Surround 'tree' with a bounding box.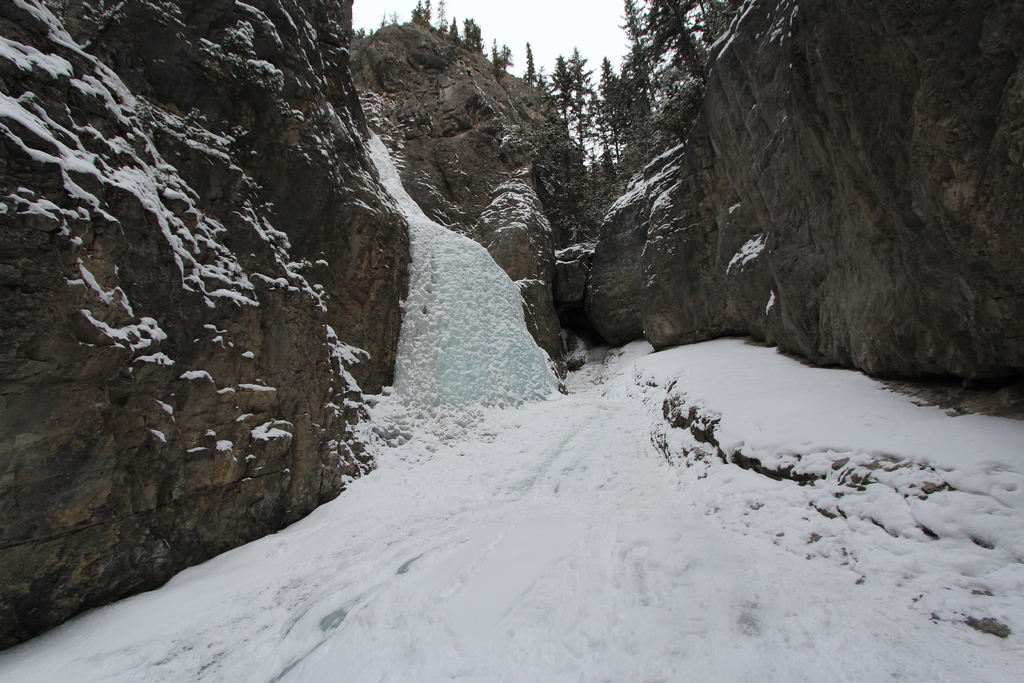
<bbox>545, 54, 570, 135</bbox>.
